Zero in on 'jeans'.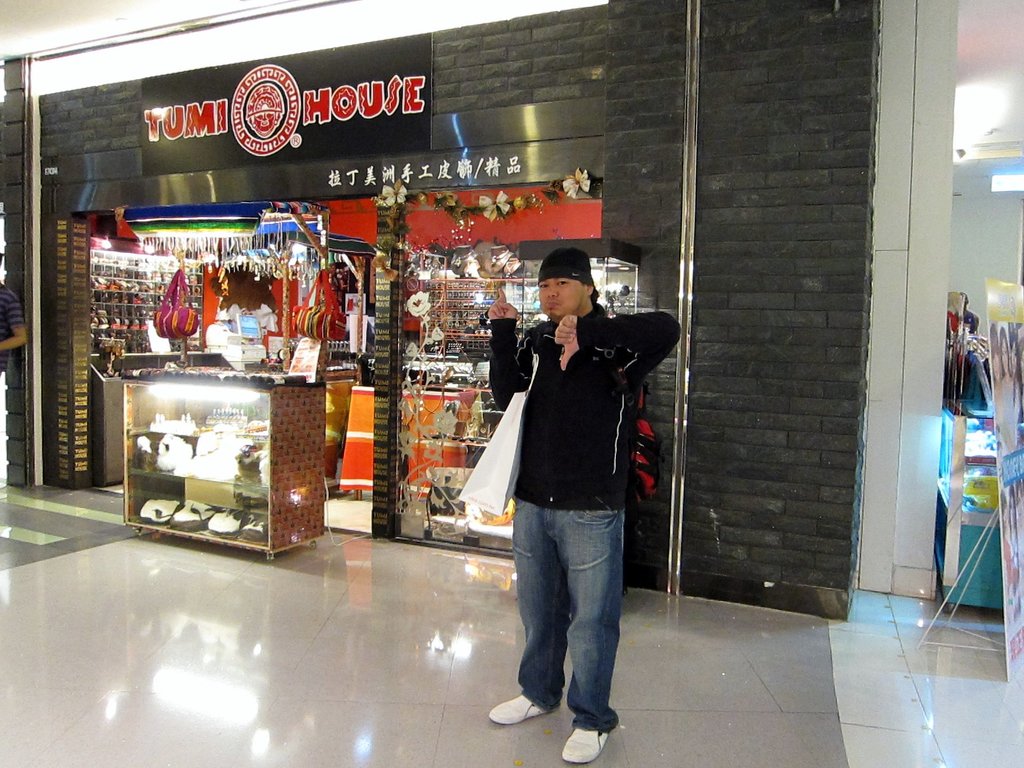
Zeroed in: 509, 498, 627, 739.
